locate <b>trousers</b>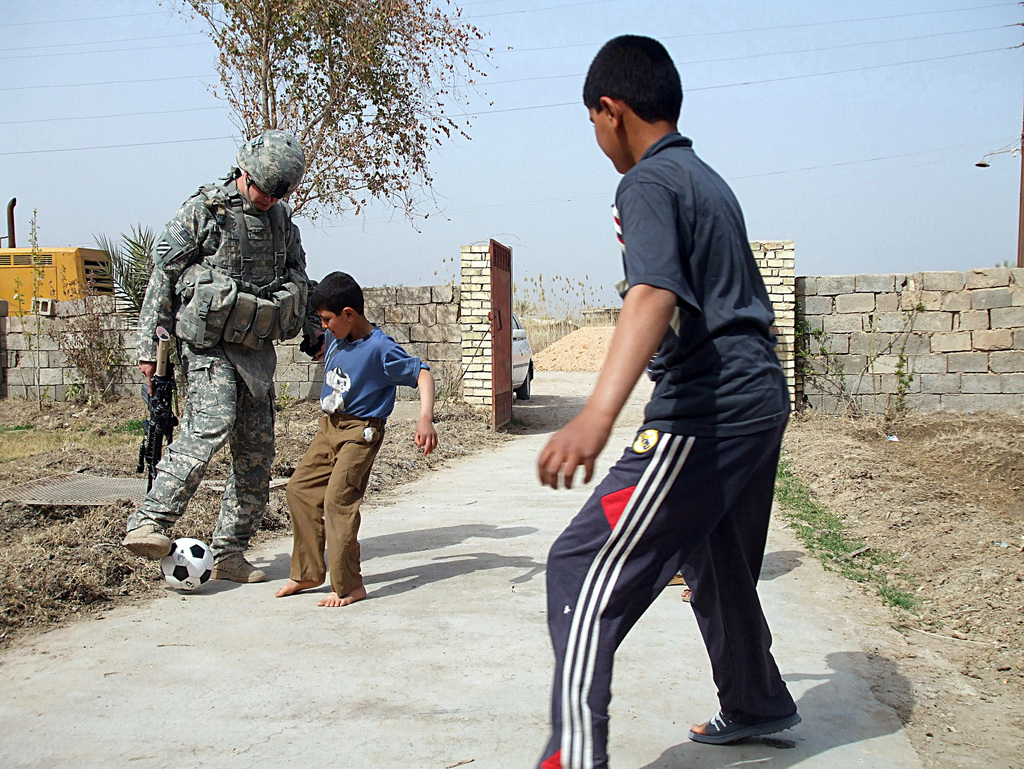
{"x1": 285, "y1": 409, "x2": 389, "y2": 591}
